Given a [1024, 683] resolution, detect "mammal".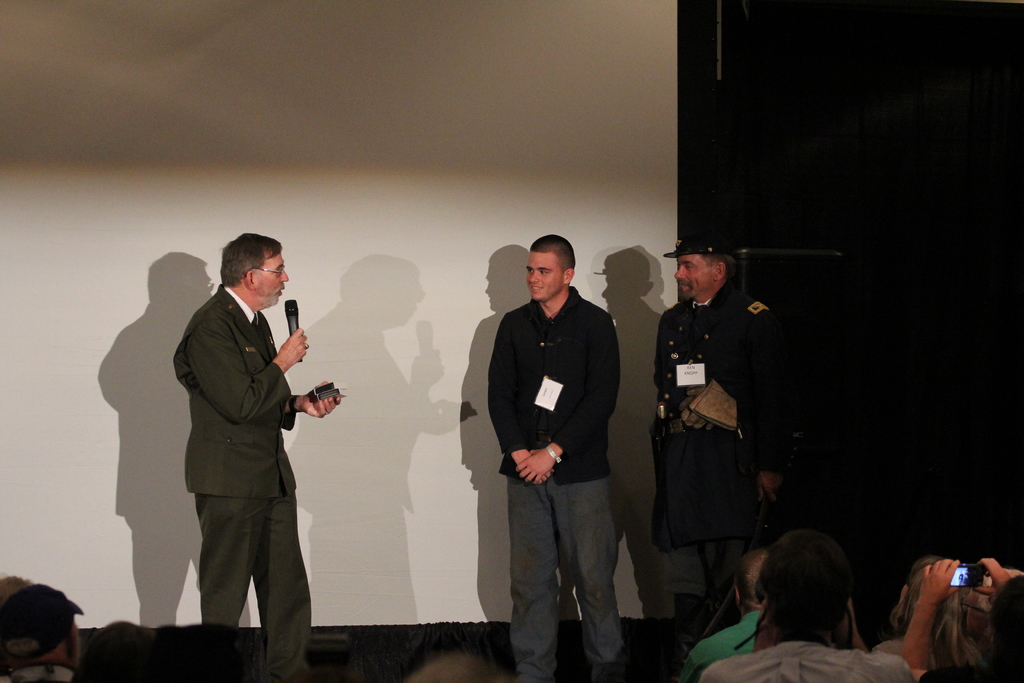
rect(0, 583, 82, 682).
